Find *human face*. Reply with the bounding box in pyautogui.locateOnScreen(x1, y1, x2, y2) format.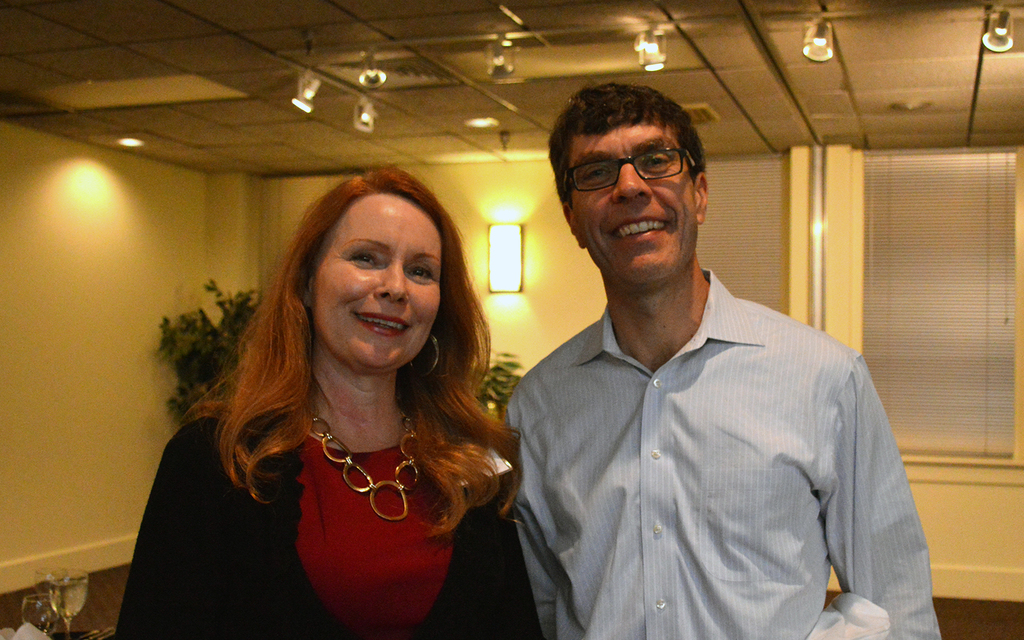
pyautogui.locateOnScreen(312, 195, 442, 368).
